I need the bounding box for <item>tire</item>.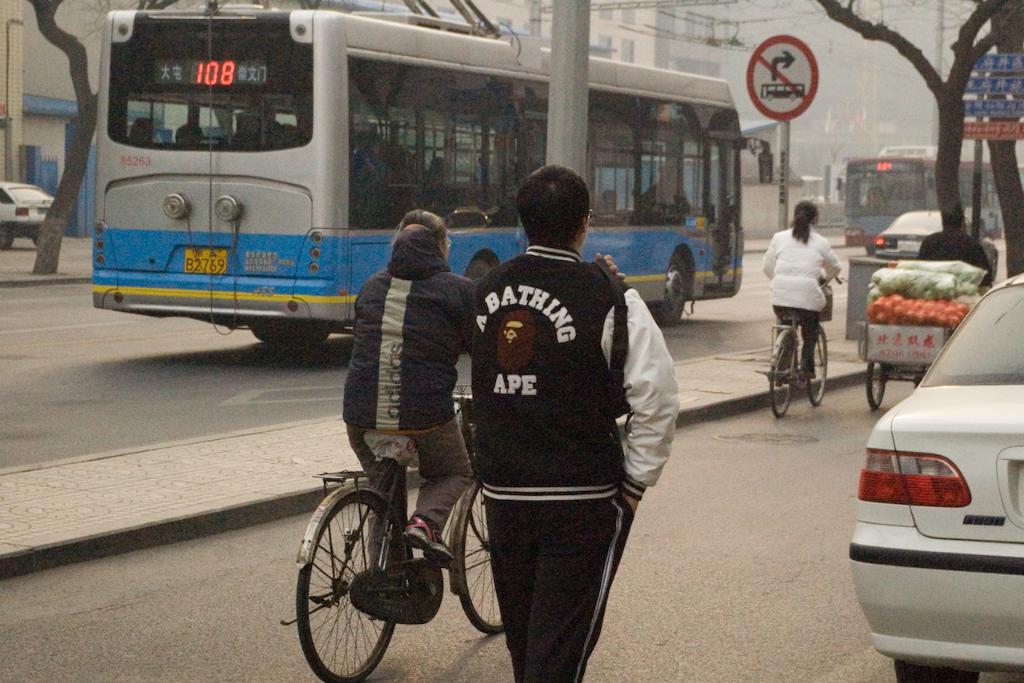
Here it is: <bbox>655, 250, 686, 325</bbox>.
